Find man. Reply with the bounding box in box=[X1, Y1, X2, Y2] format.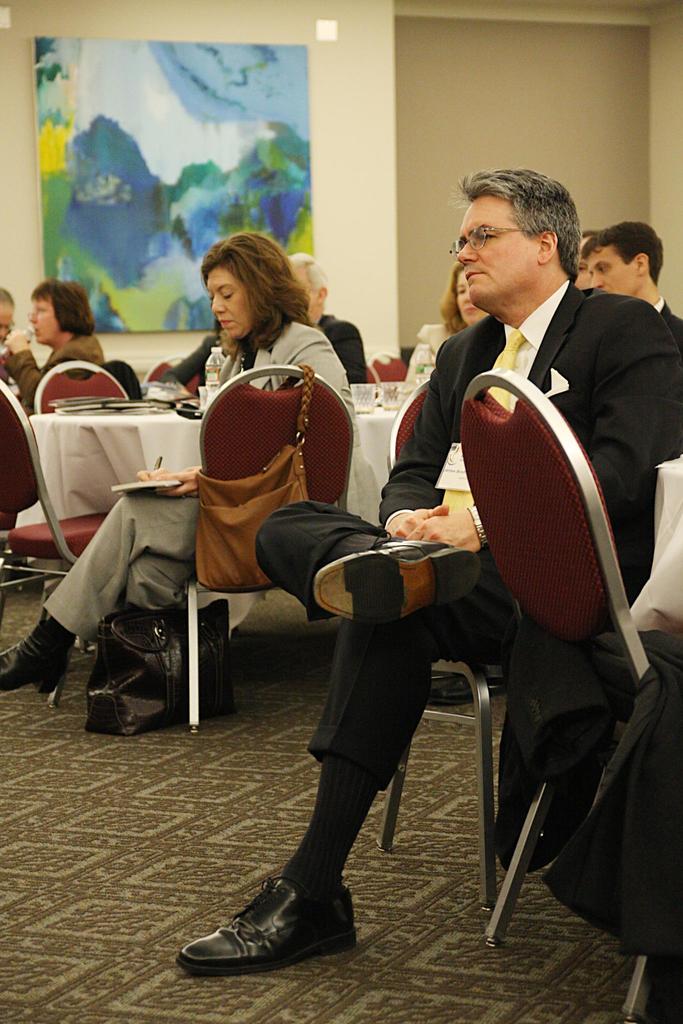
box=[399, 143, 668, 861].
